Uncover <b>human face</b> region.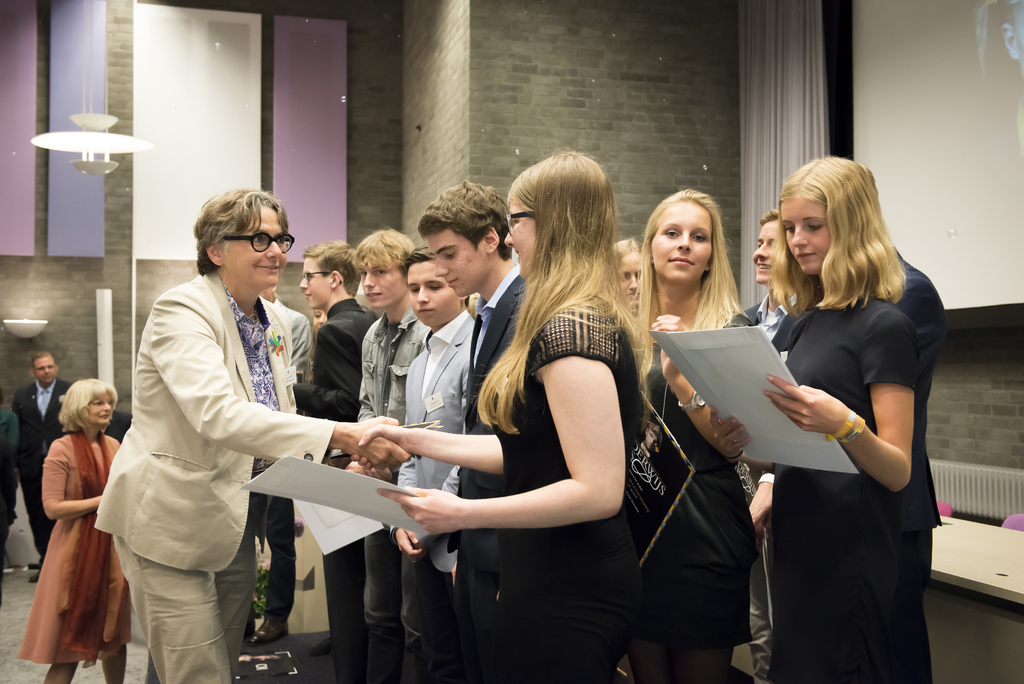
Uncovered: (left=219, top=201, right=301, bottom=288).
